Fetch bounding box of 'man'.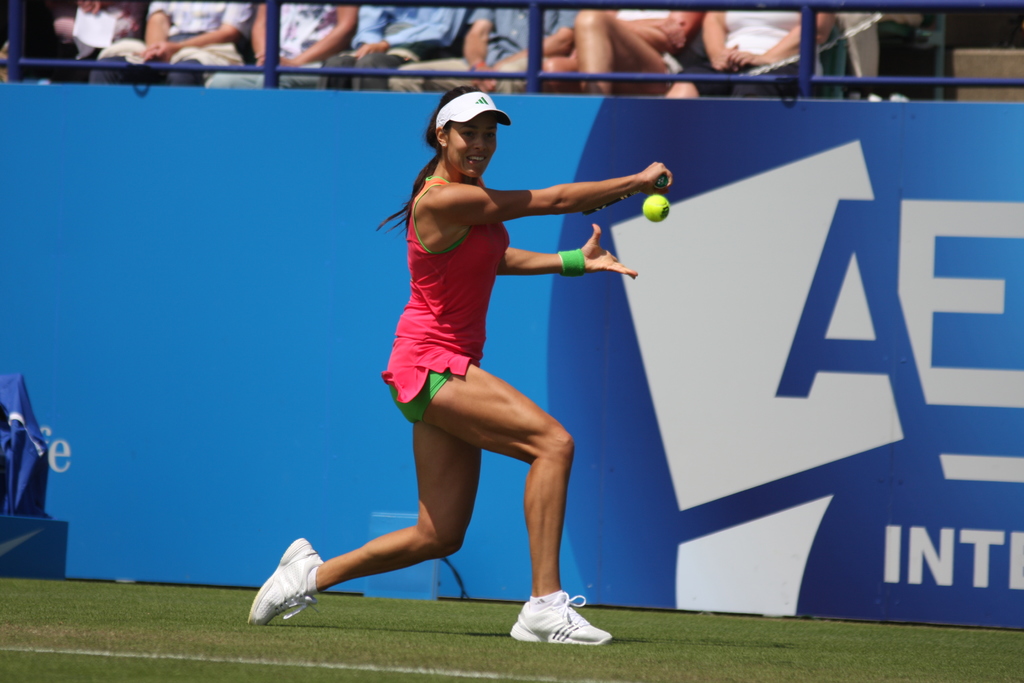
Bbox: 387, 0, 589, 88.
